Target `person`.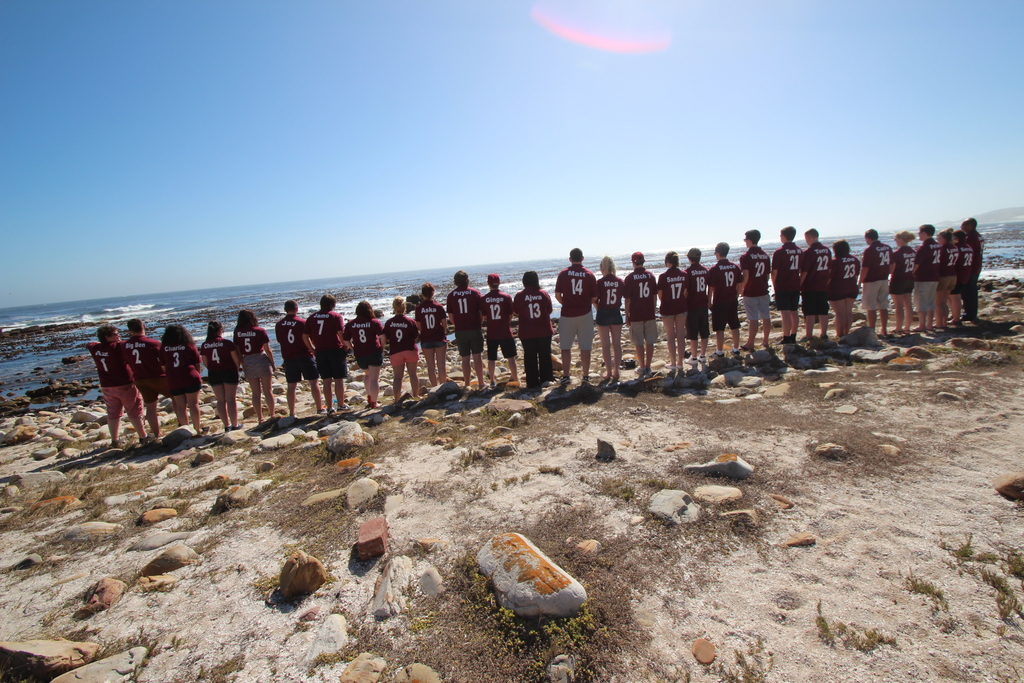
Target region: x1=962 y1=213 x2=987 y2=321.
